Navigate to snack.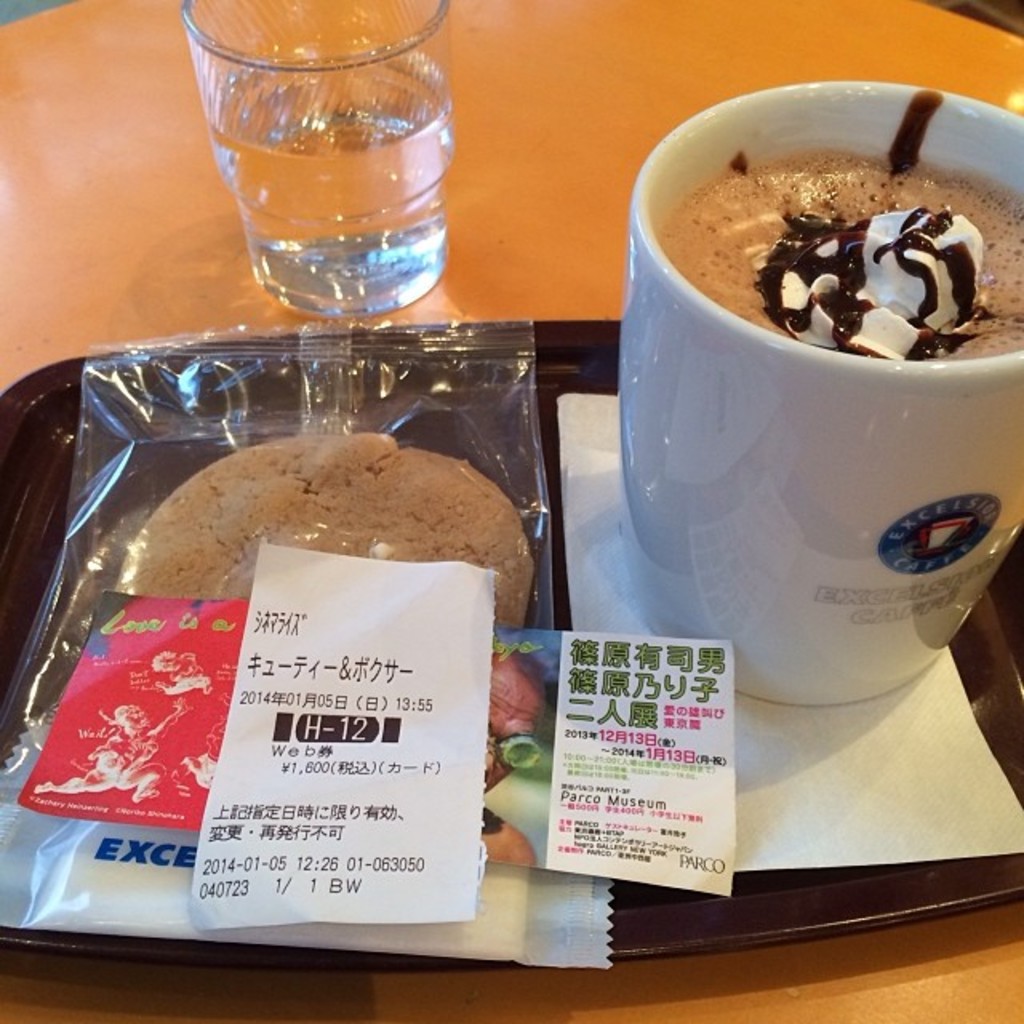
Navigation target: bbox=[123, 414, 546, 605].
